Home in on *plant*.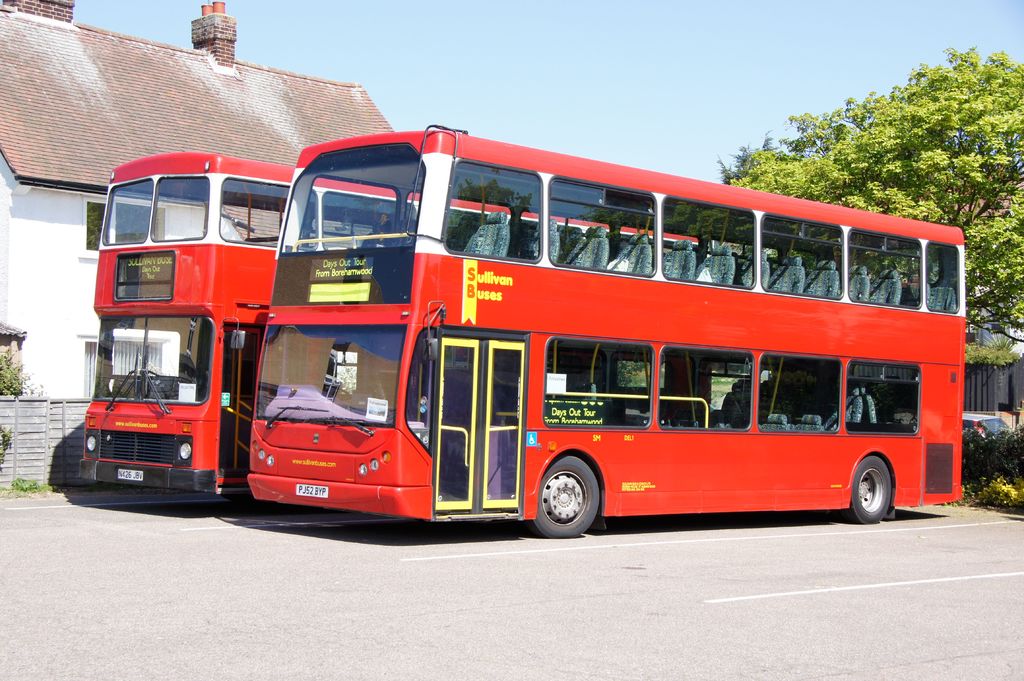
Homed in at Rect(0, 422, 16, 472).
